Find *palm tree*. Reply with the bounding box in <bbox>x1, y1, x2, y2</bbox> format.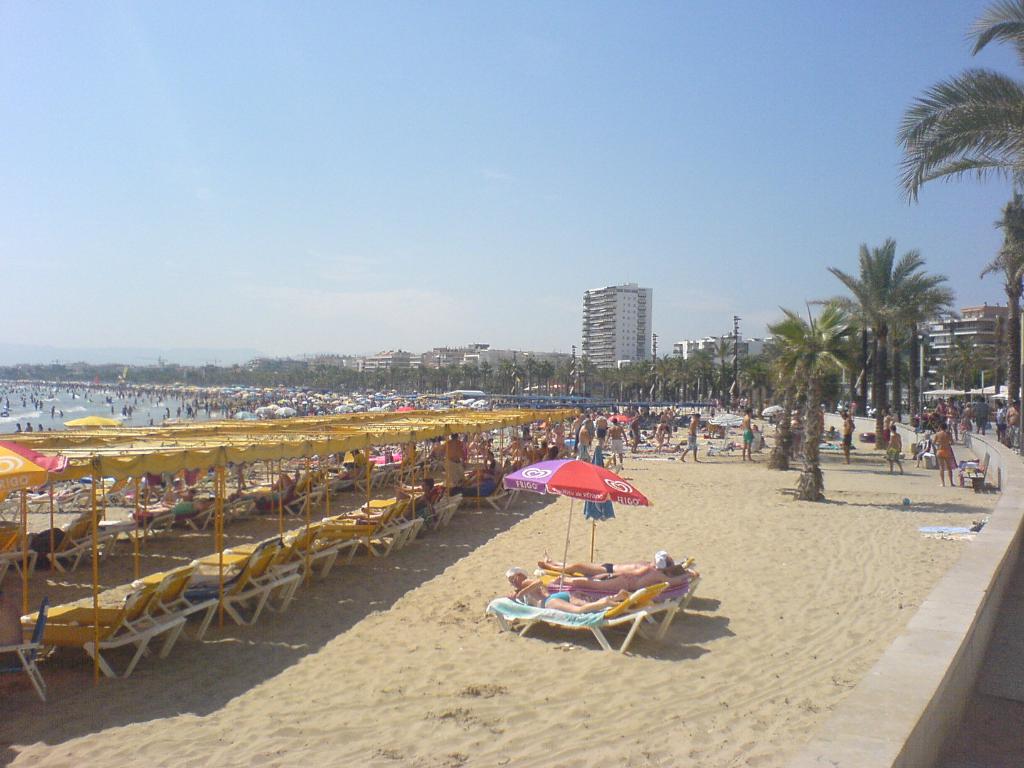
<bbox>814, 237, 958, 460</bbox>.
